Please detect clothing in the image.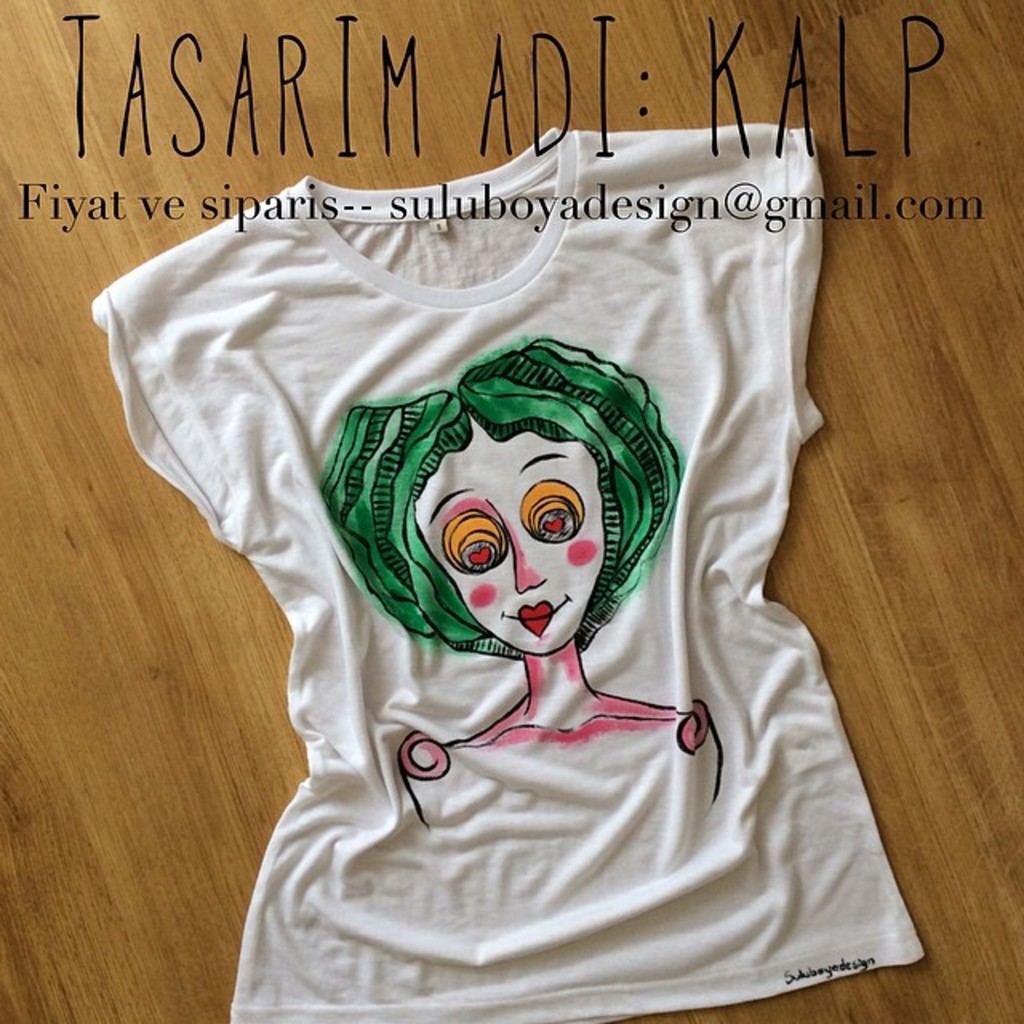
select_region(104, 144, 946, 970).
